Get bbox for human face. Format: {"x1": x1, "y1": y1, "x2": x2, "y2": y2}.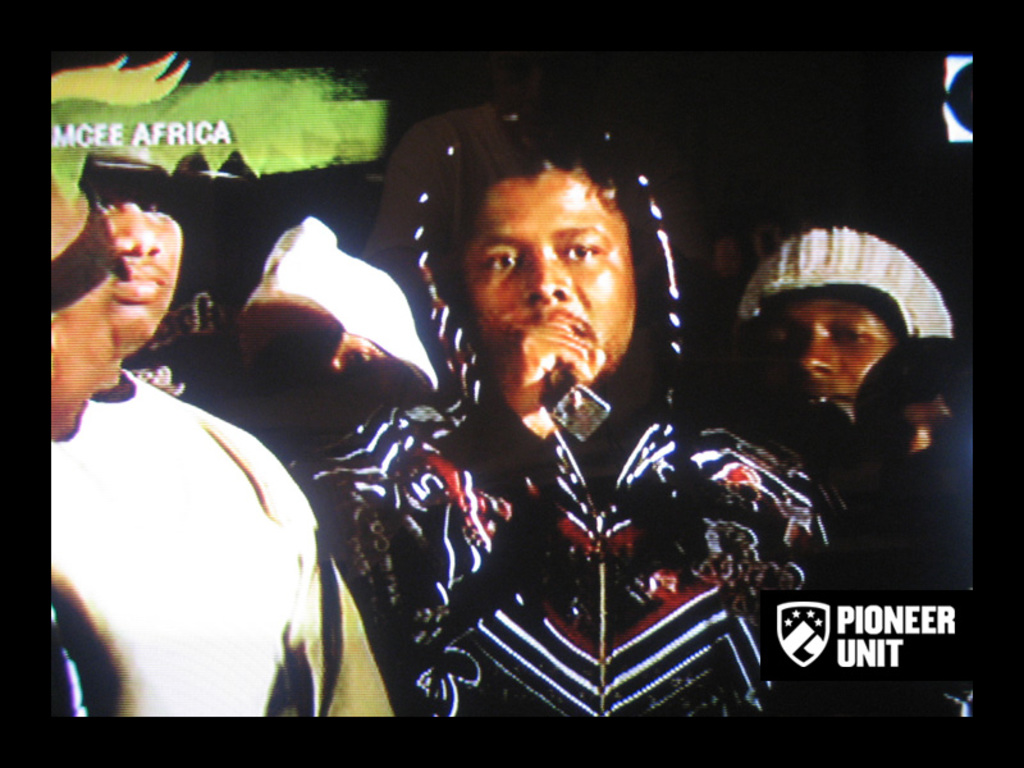
{"x1": 97, "y1": 189, "x2": 183, "y2": 342}.
